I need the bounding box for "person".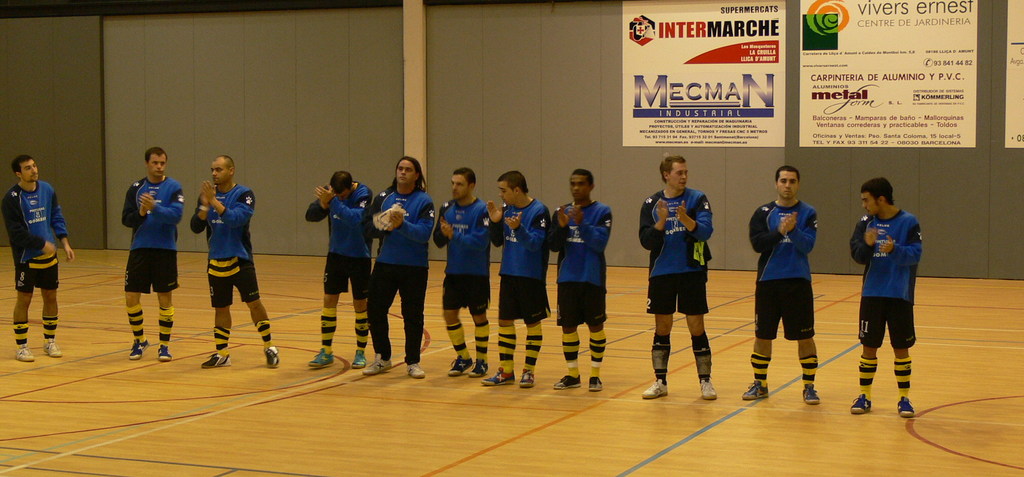
Here it is: <box>193,155,280,366</box>.
